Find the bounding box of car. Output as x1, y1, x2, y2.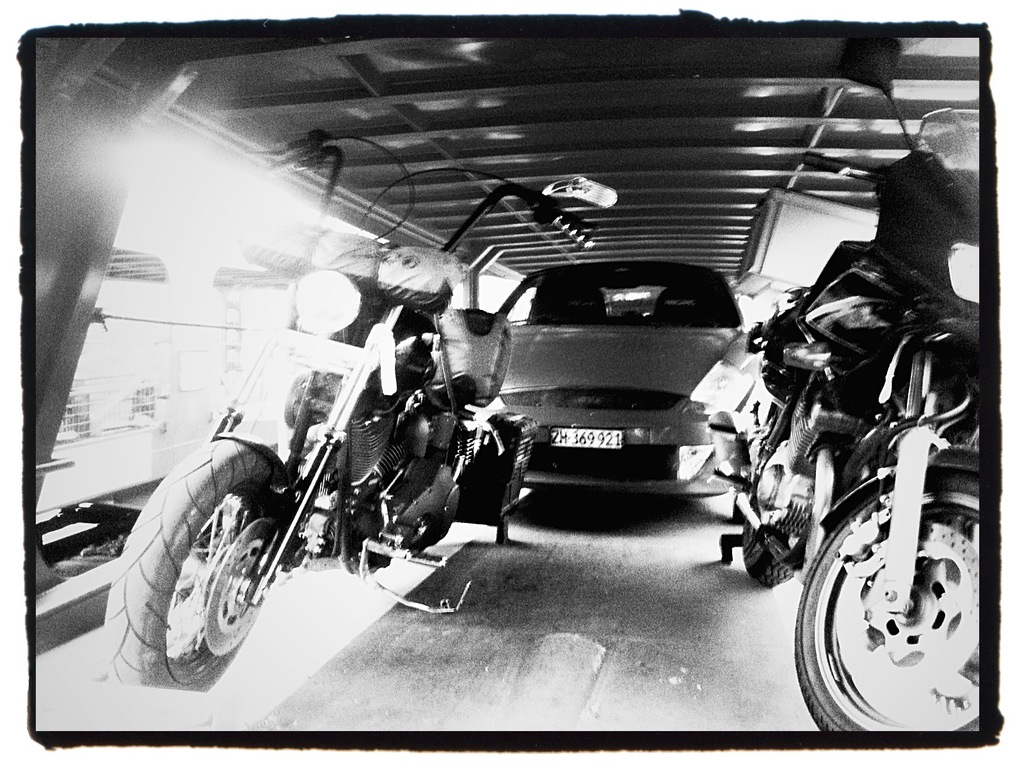
417, 239, 776, 513.
